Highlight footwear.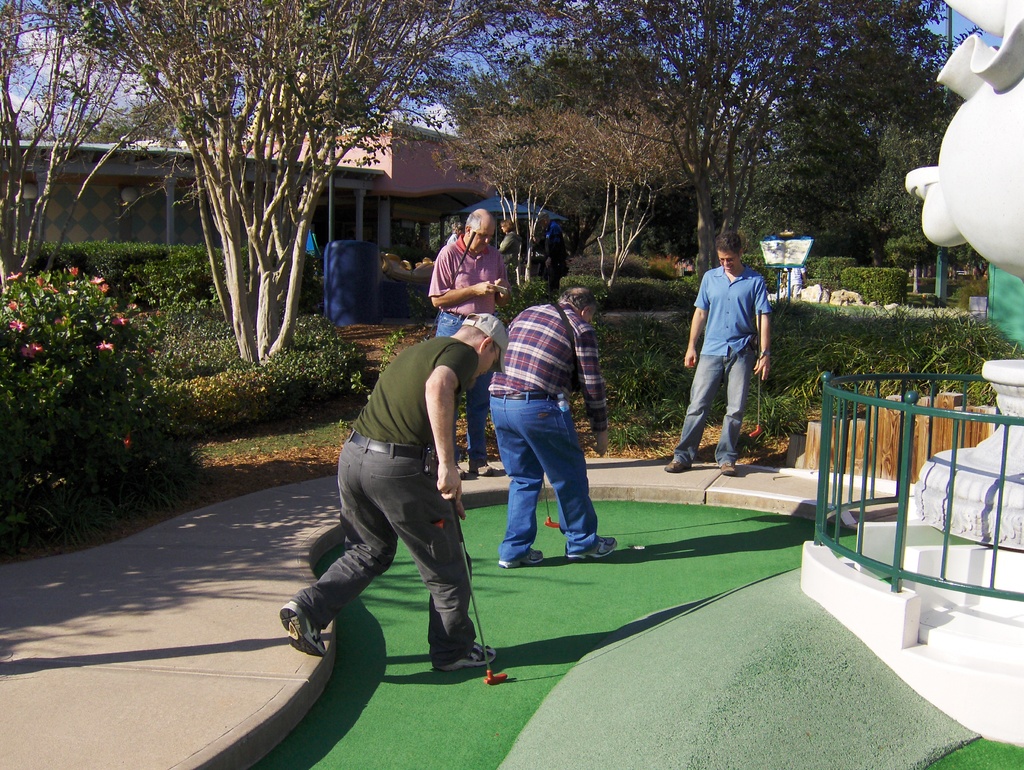
Highlighted region: <region>664, 458, 689, 473</region>.
